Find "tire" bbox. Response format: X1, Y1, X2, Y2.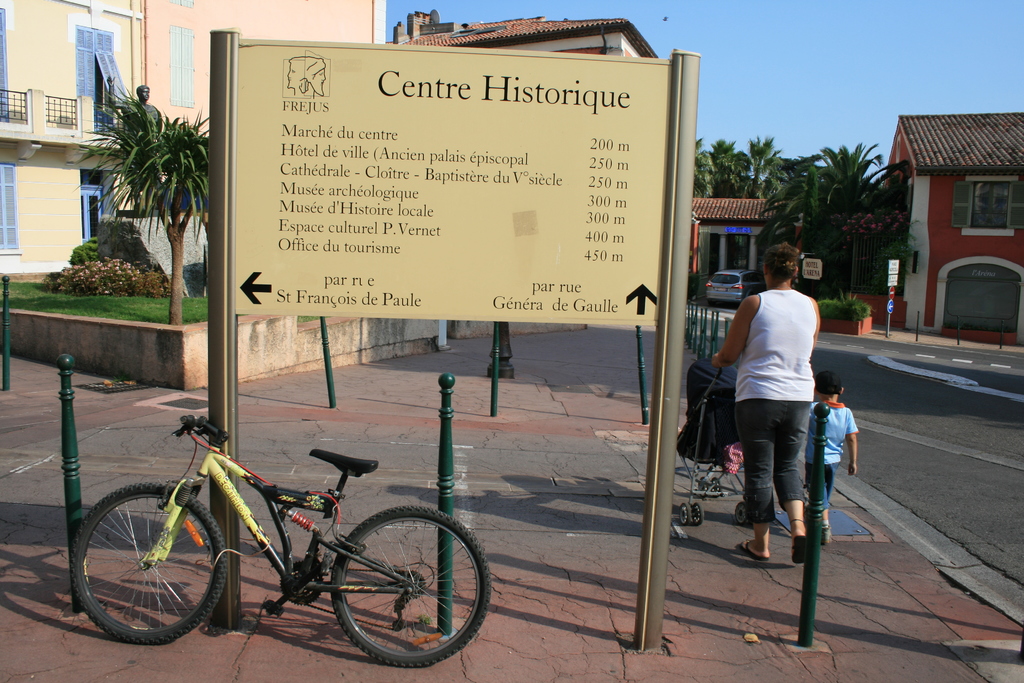
699, 479, 710, 495.
